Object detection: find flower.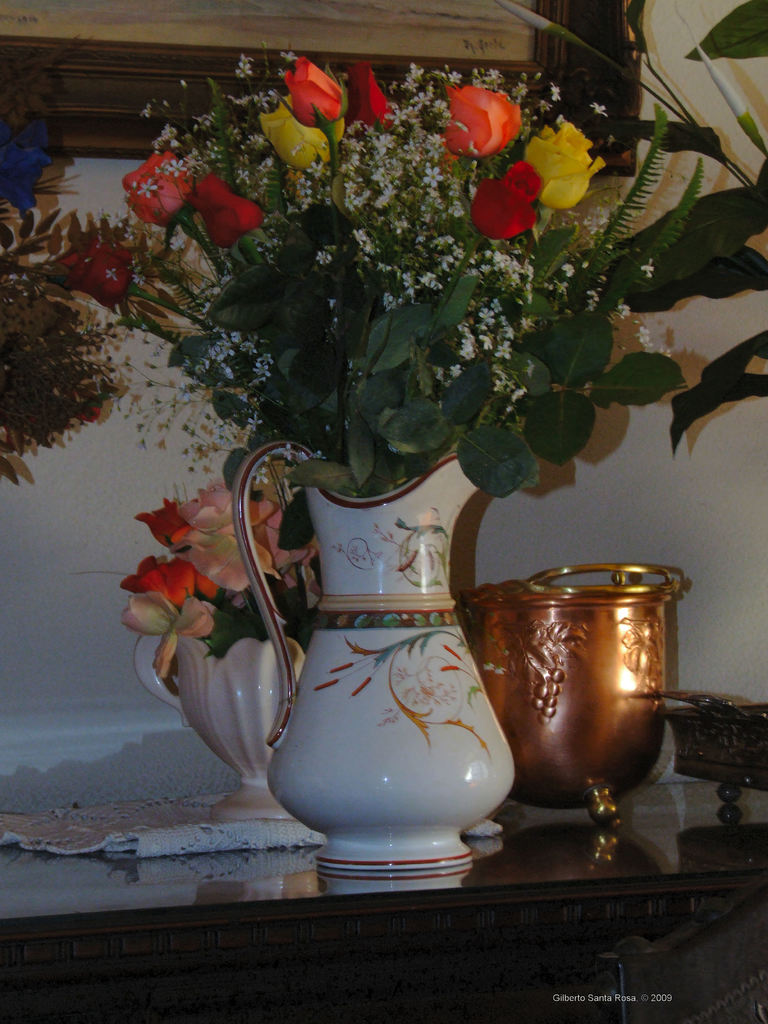
(x1=442, y1=78, x2=546, y2=157).
